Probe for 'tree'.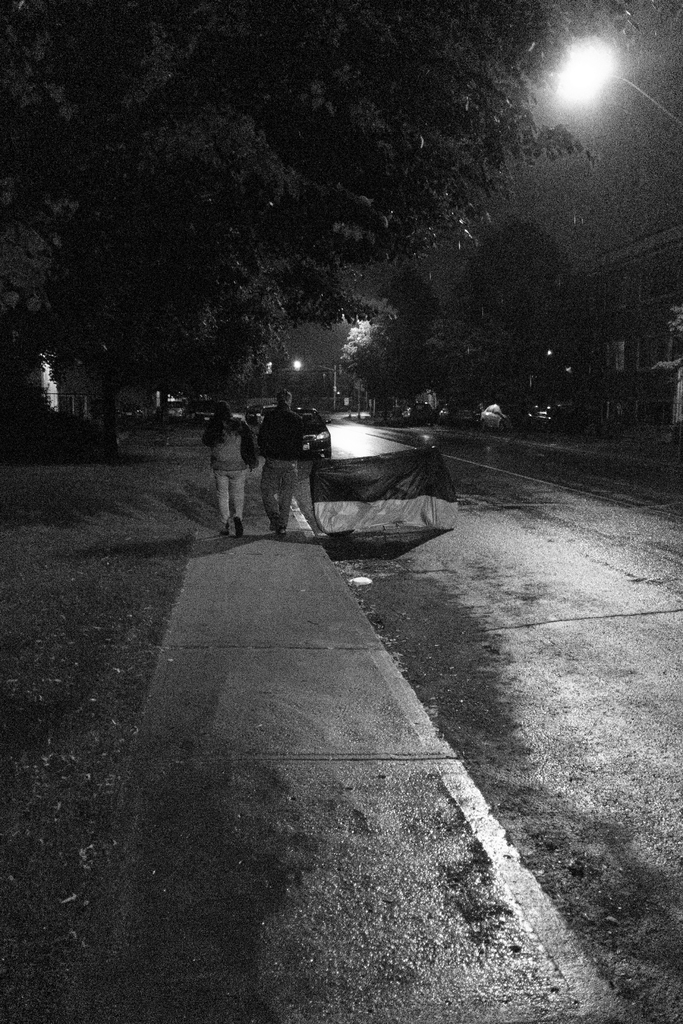
Probe result: x1=0, y1=225, x2=230, y2=456.
